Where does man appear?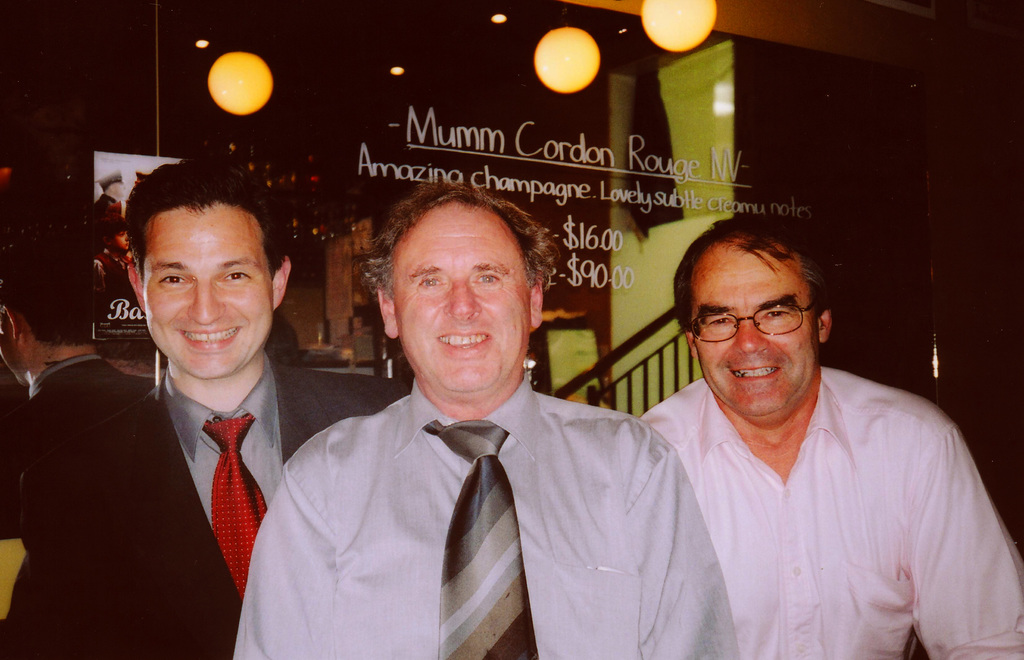
Appears at x1=0 y1=162 x2=381 y2=659.
